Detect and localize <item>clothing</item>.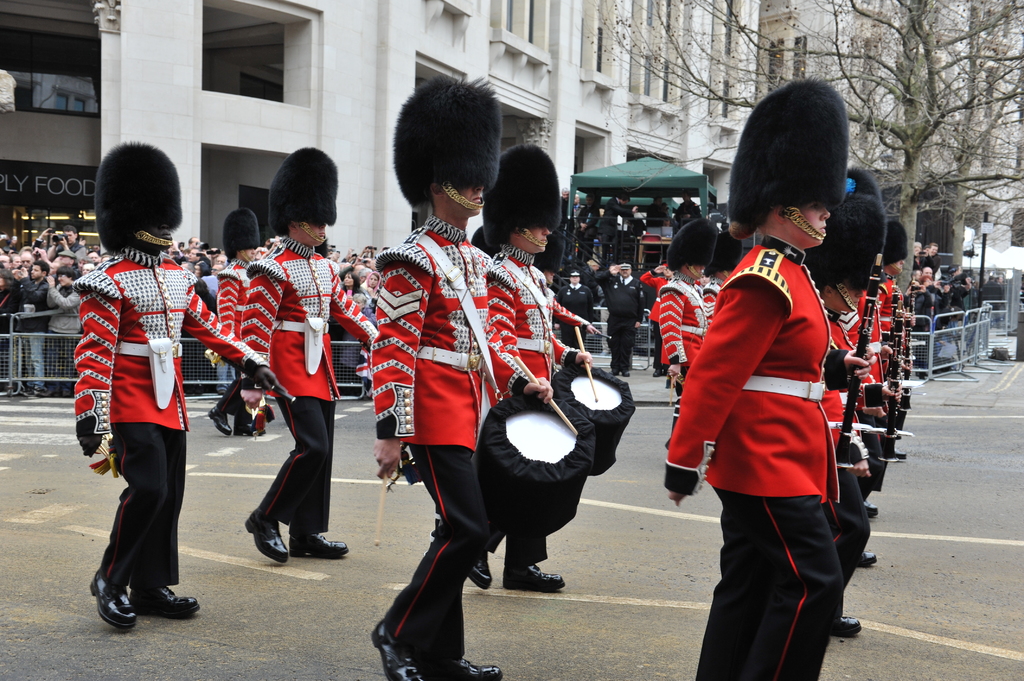
Localized at BBox(547, 296, 591, 335).
